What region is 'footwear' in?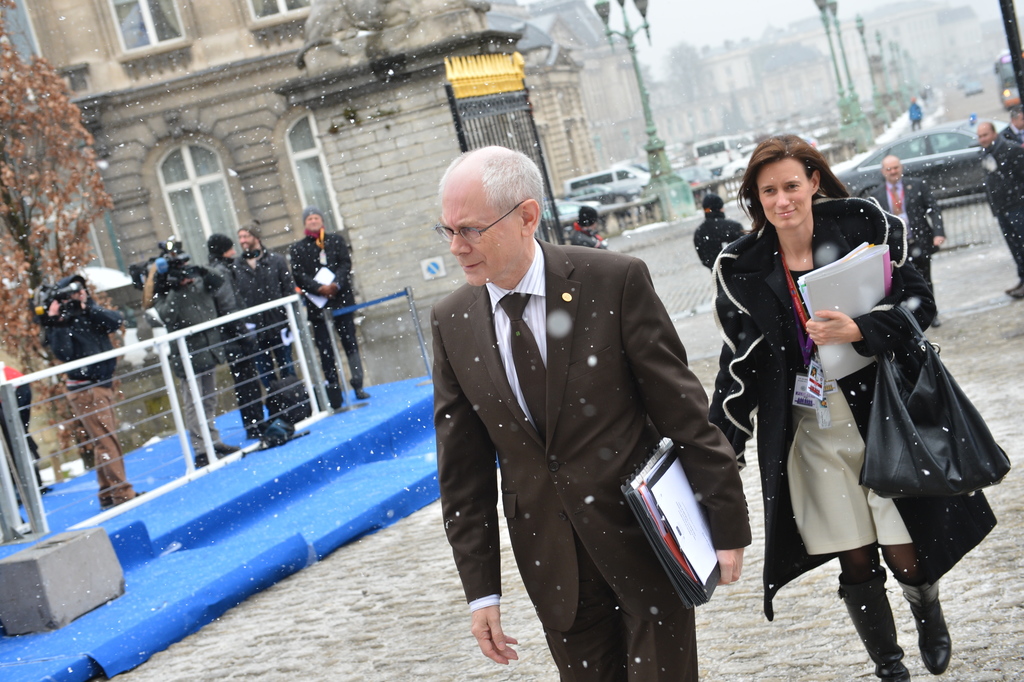
894,579,952,676.
